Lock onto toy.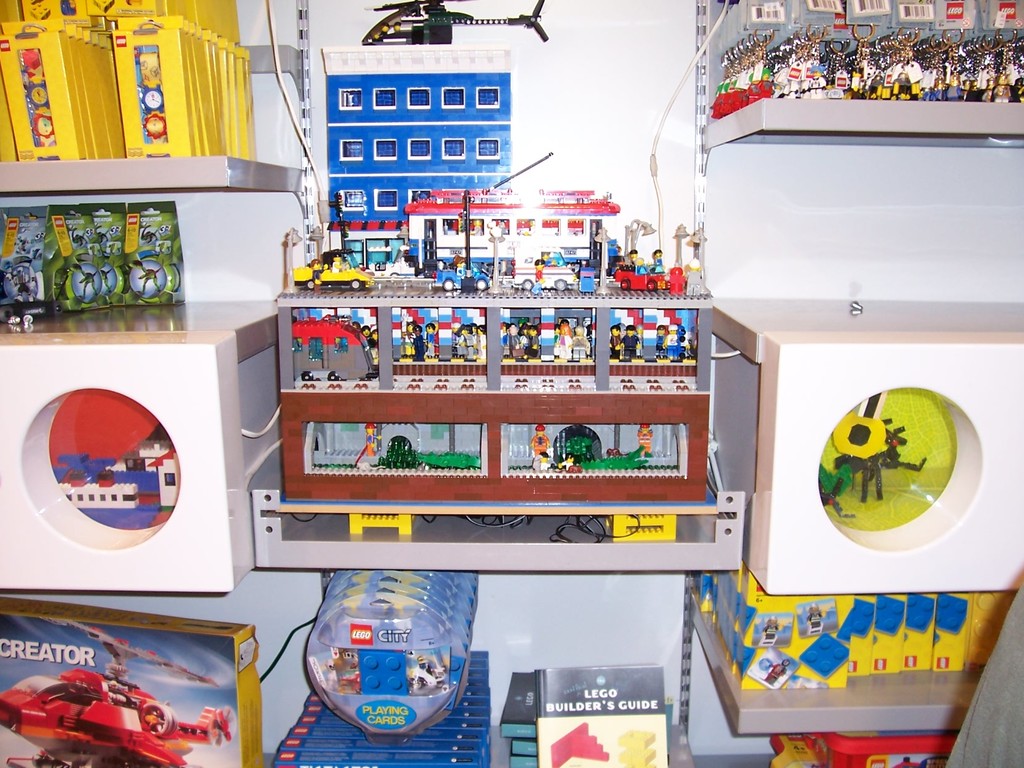
Locked: bbox=(932, 594, 966, 634).
